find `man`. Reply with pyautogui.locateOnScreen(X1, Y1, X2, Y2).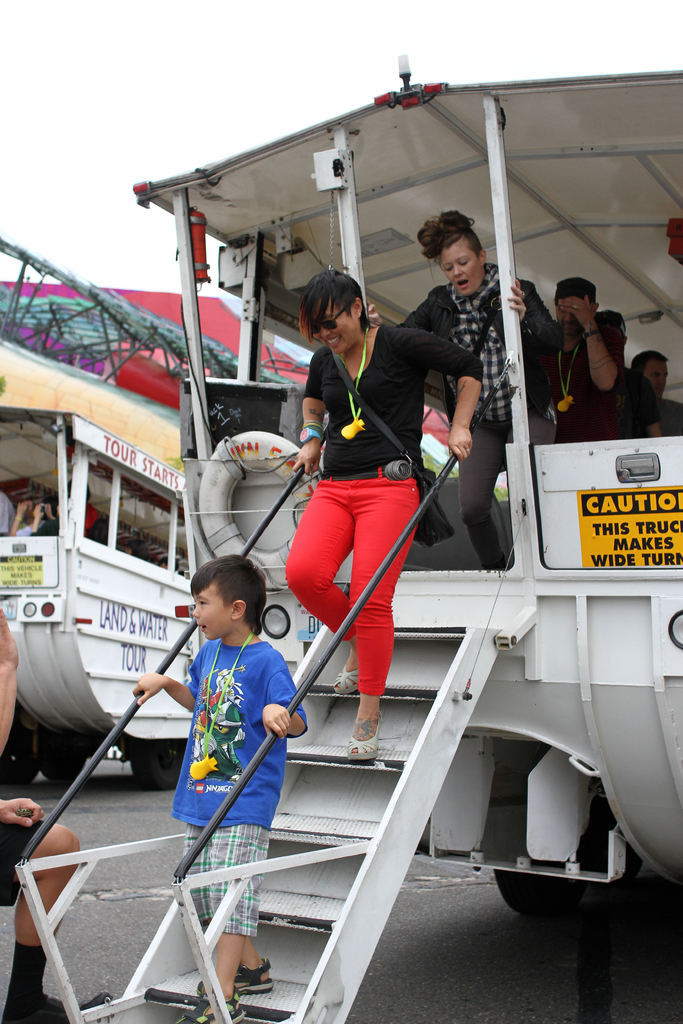
pyautogui.locateOnScreen(632, 350, 682, 433).
